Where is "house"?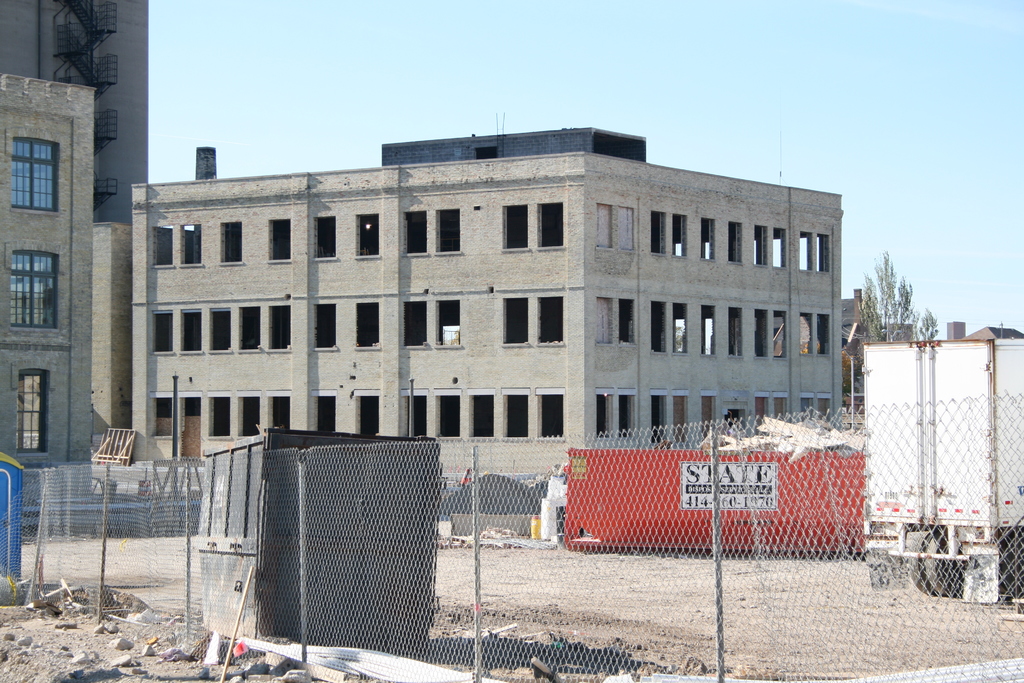
1/75/90/509.
